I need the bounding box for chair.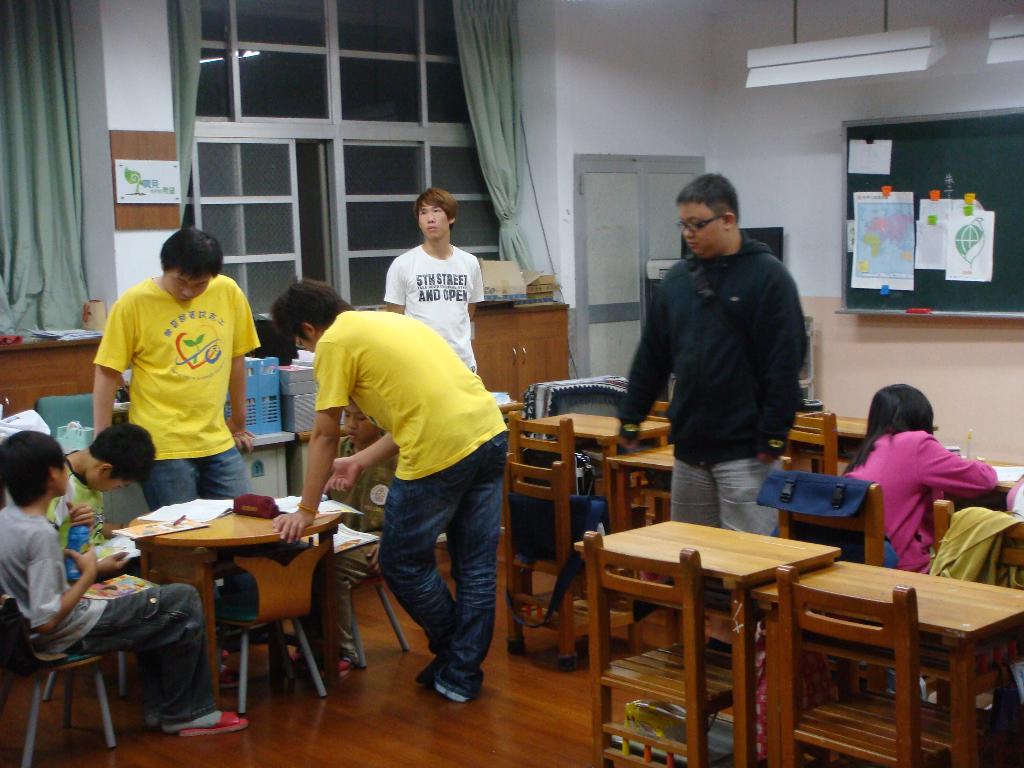
Here it is: box=[780, 559, 982, 764].
